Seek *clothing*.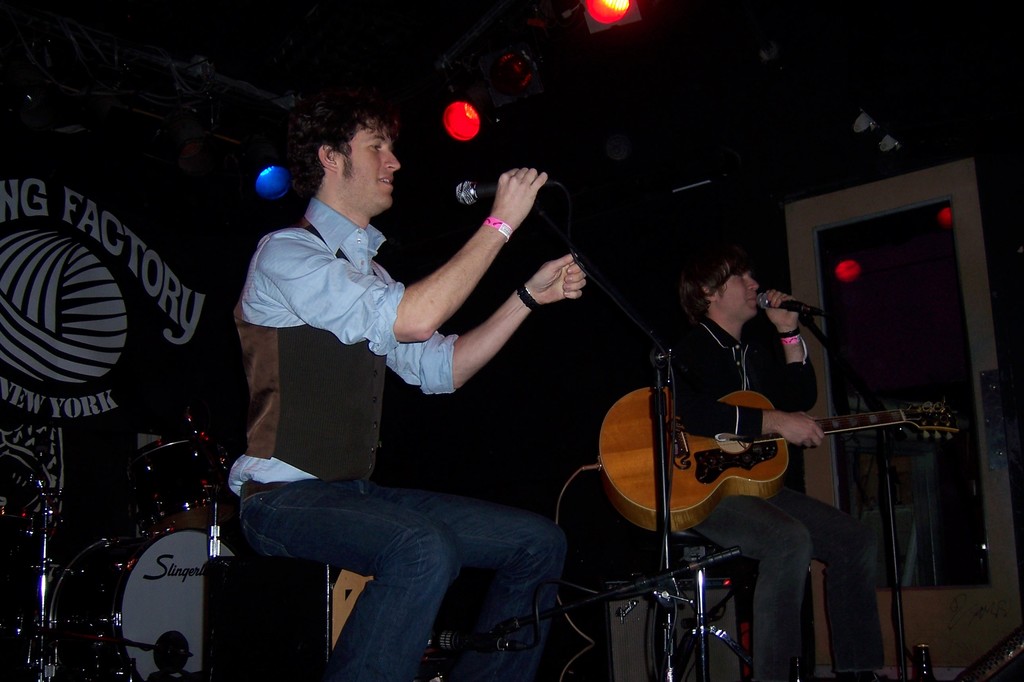
{"left": 667, "top": 309, "right": 887, "bottom": 681}.
